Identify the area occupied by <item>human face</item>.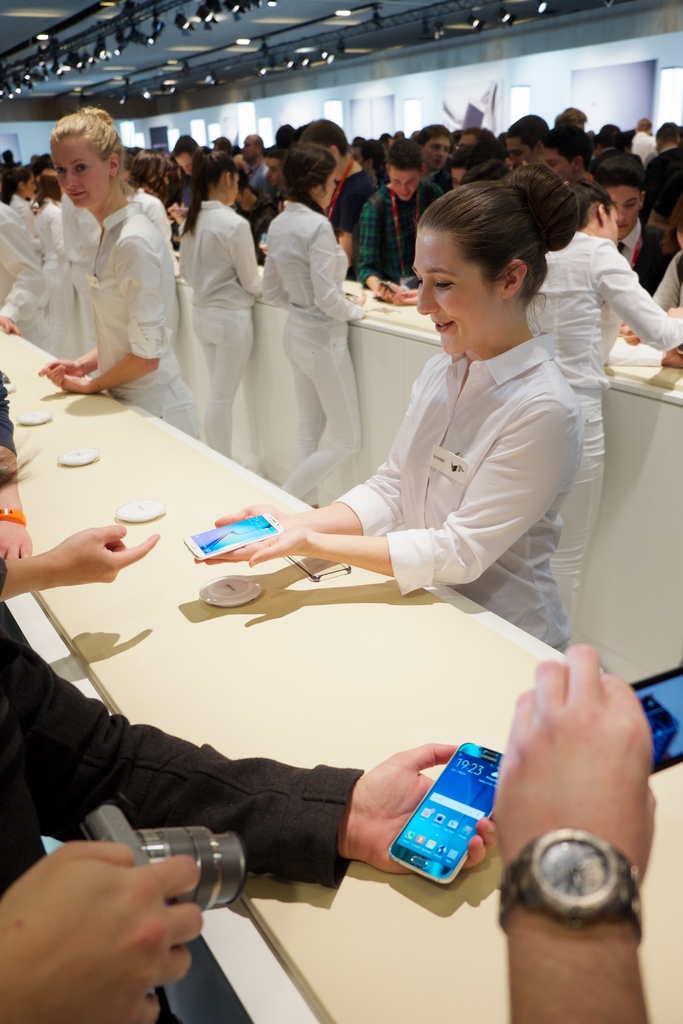
Area: (left=227, top=176, right=242, bottom=207).
